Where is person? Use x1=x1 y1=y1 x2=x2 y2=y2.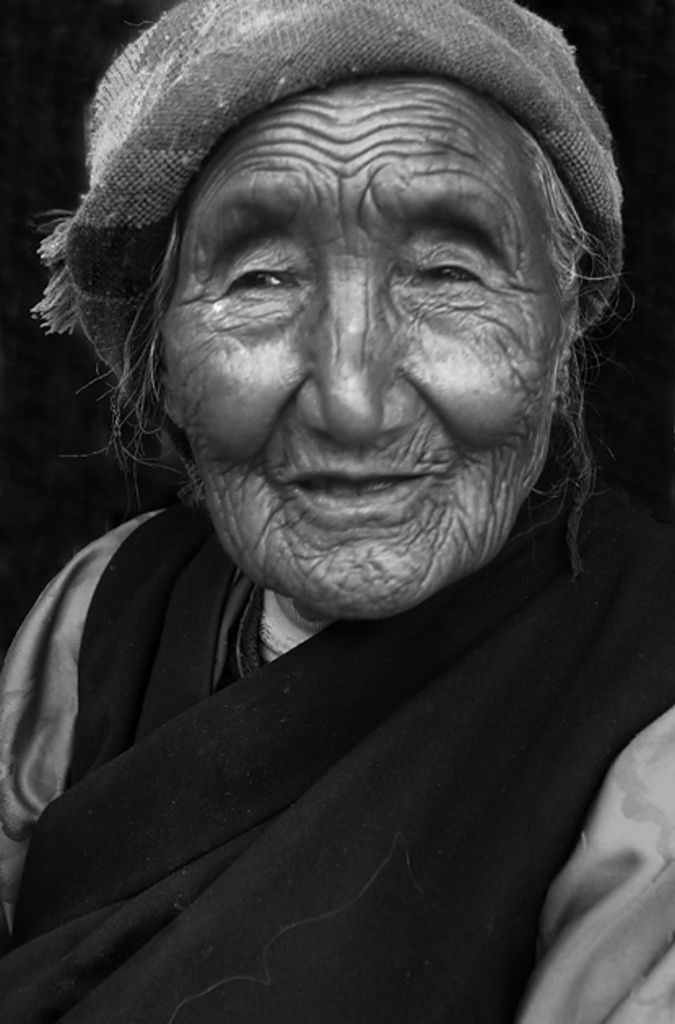
x1=0 y1=62 x2=674 y2=1023.
